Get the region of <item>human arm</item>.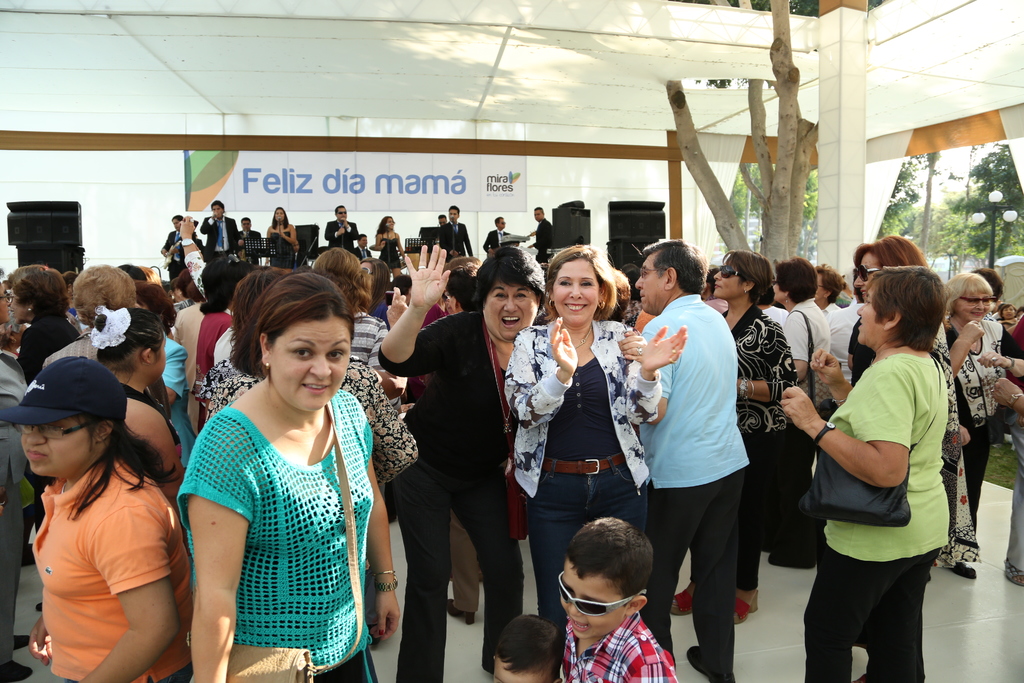
<box>349,359,422,490</box>.
